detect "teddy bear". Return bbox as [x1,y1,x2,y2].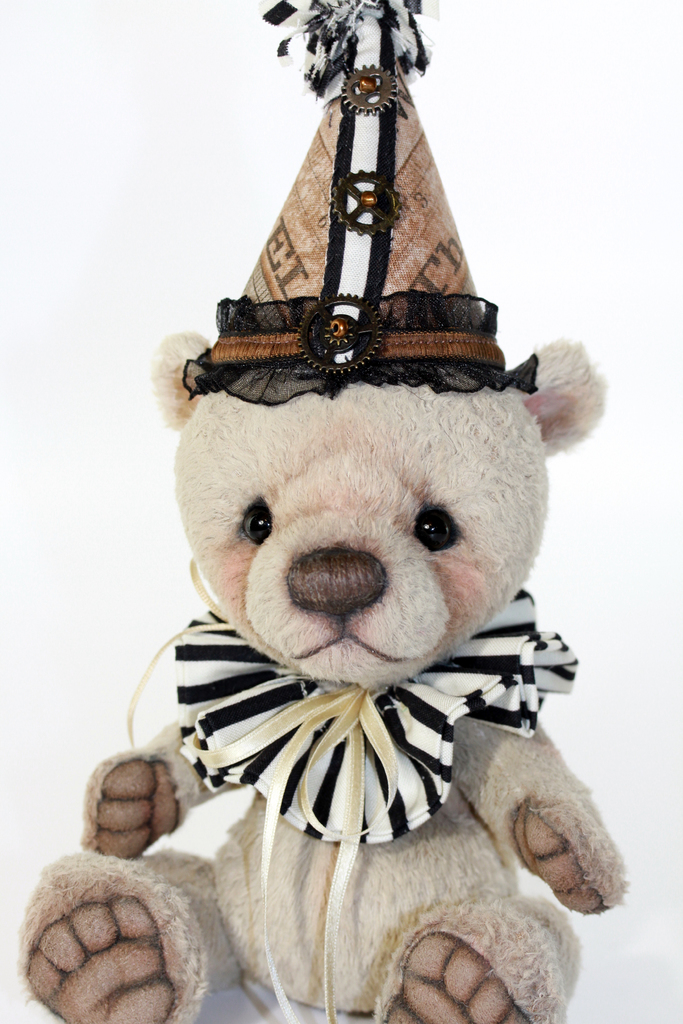
[14,0,631,1023].
